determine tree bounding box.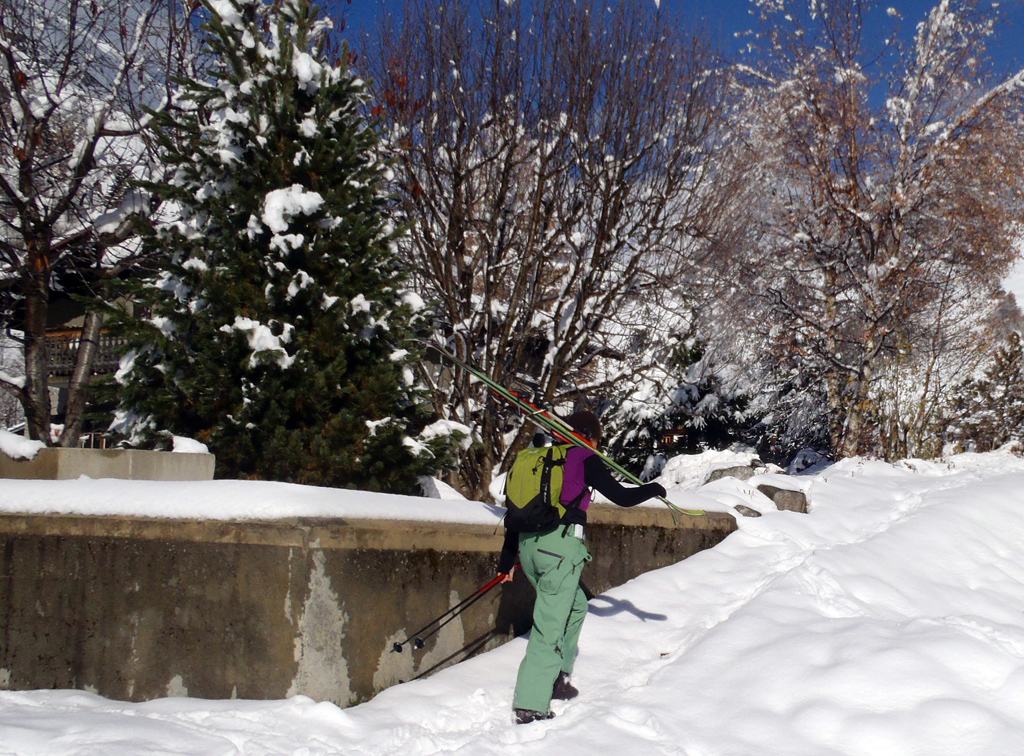
Determined: (x1=446, y1=94, x2=546, y2=294).
